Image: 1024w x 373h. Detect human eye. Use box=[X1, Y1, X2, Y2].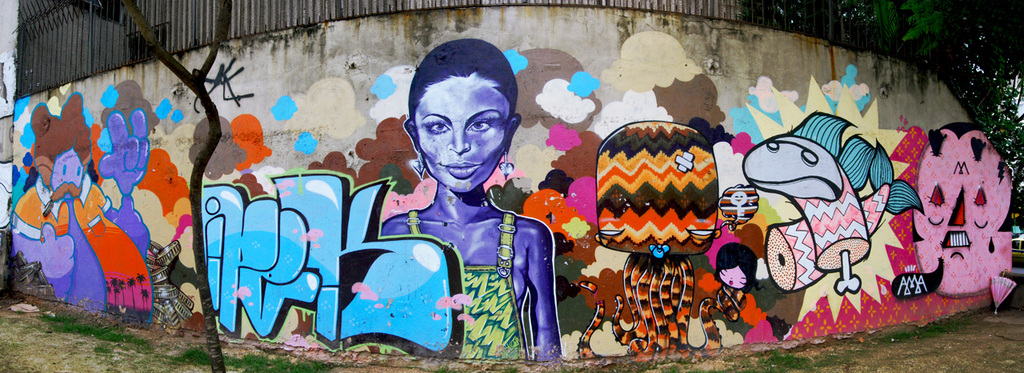
box=[736, 275, 746, 283].
